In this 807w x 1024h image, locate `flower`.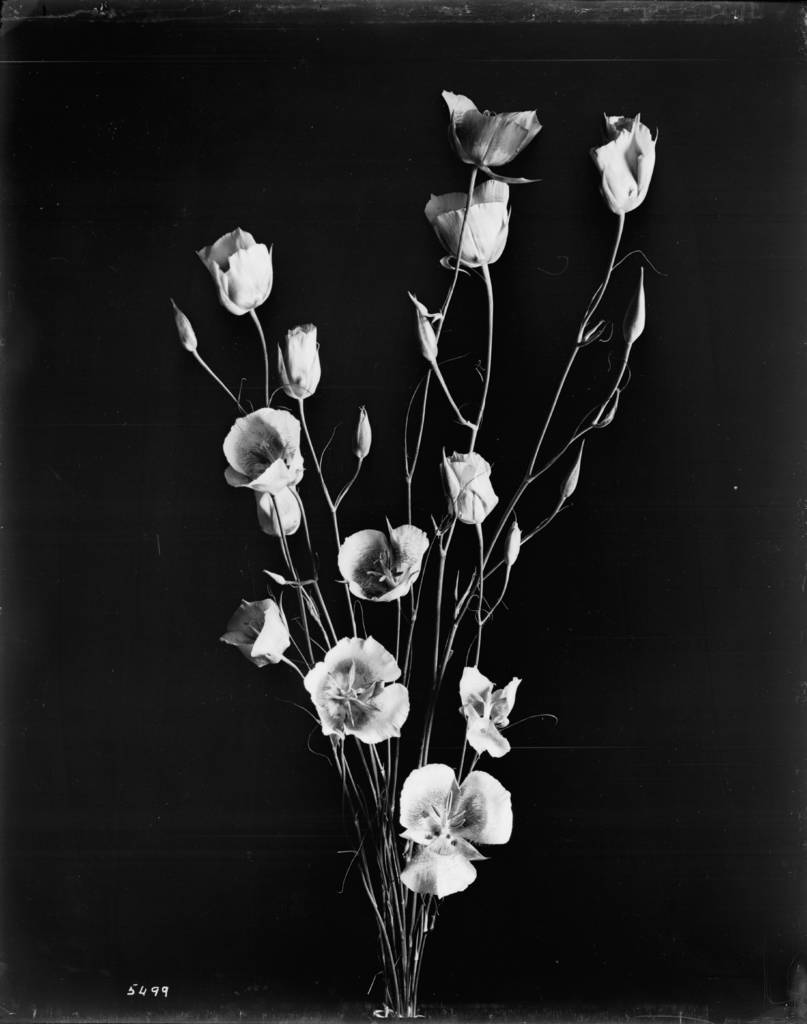
Bounding box: bbox(219, 402, 300, 486).
